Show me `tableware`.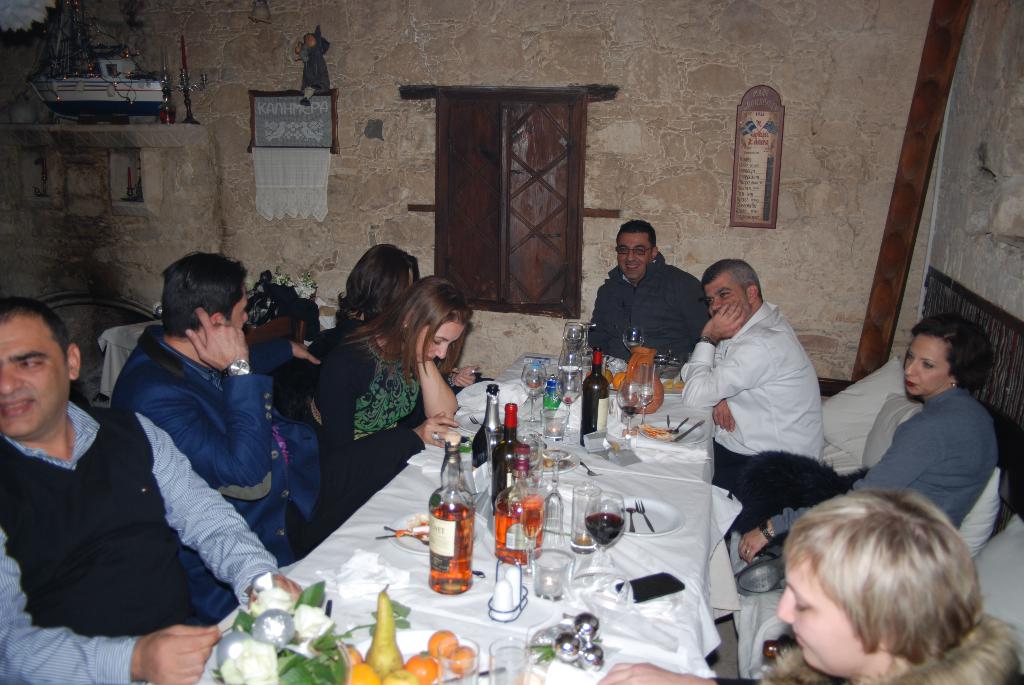
`tableware` is here: 381, 523, 399, 533.
